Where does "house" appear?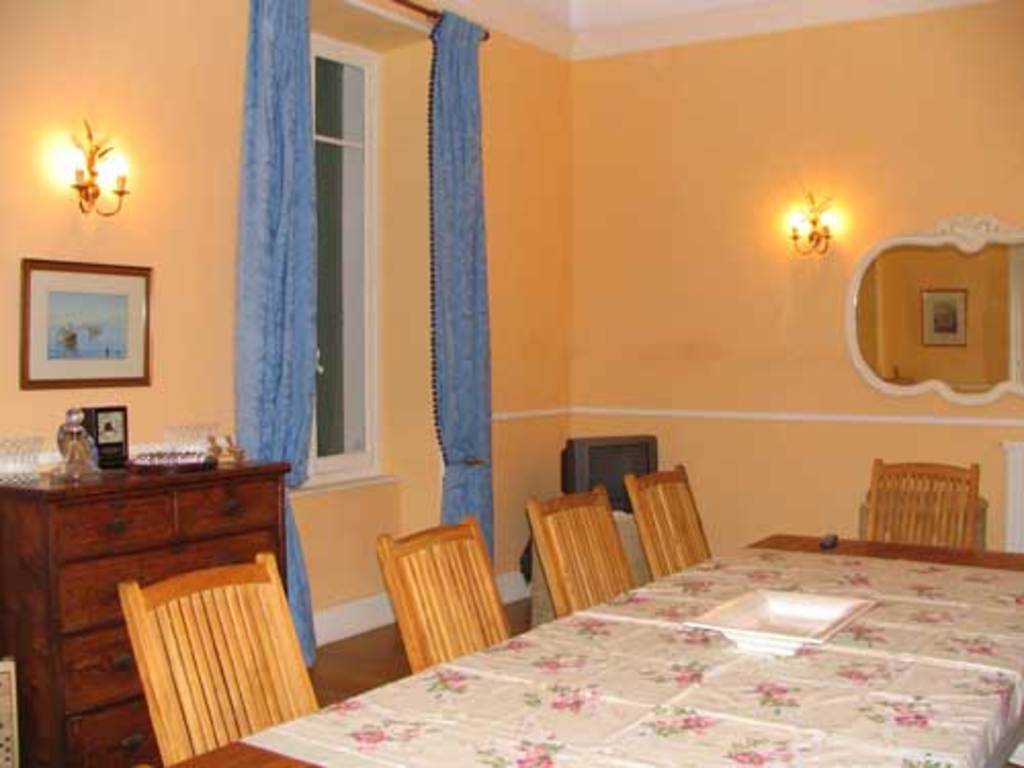
Appears at x1=31 y1=35 x2=1023 y2=700.
